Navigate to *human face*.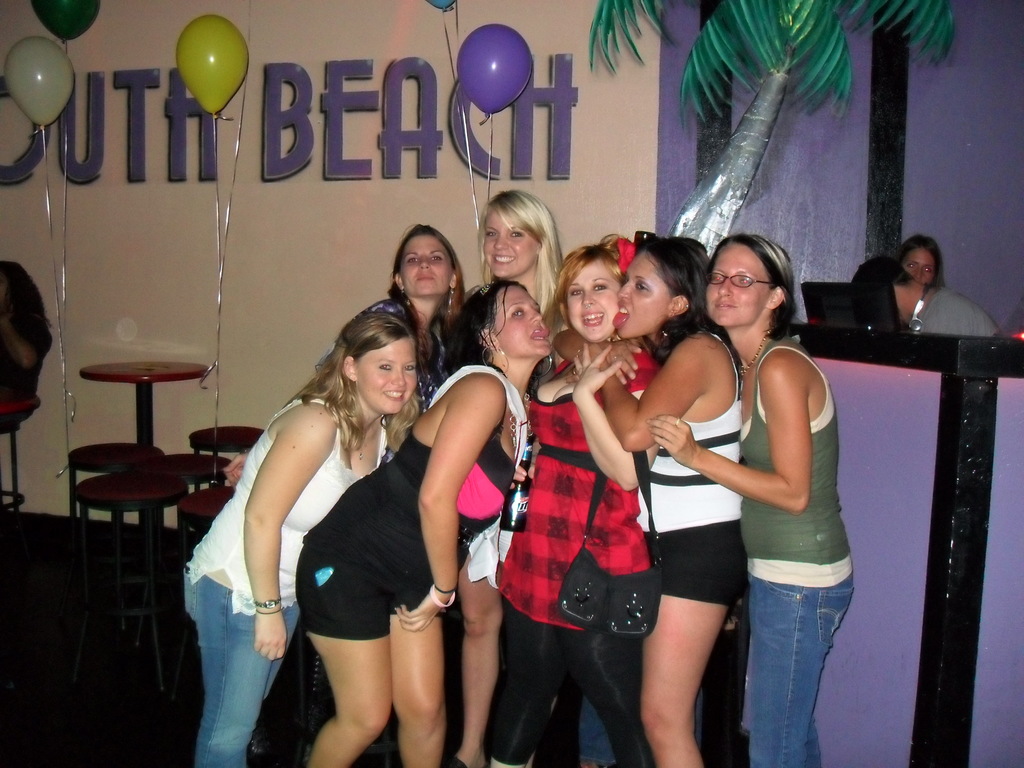
Navigation target: x1=486, y1=209, x2=536, y2=278.
